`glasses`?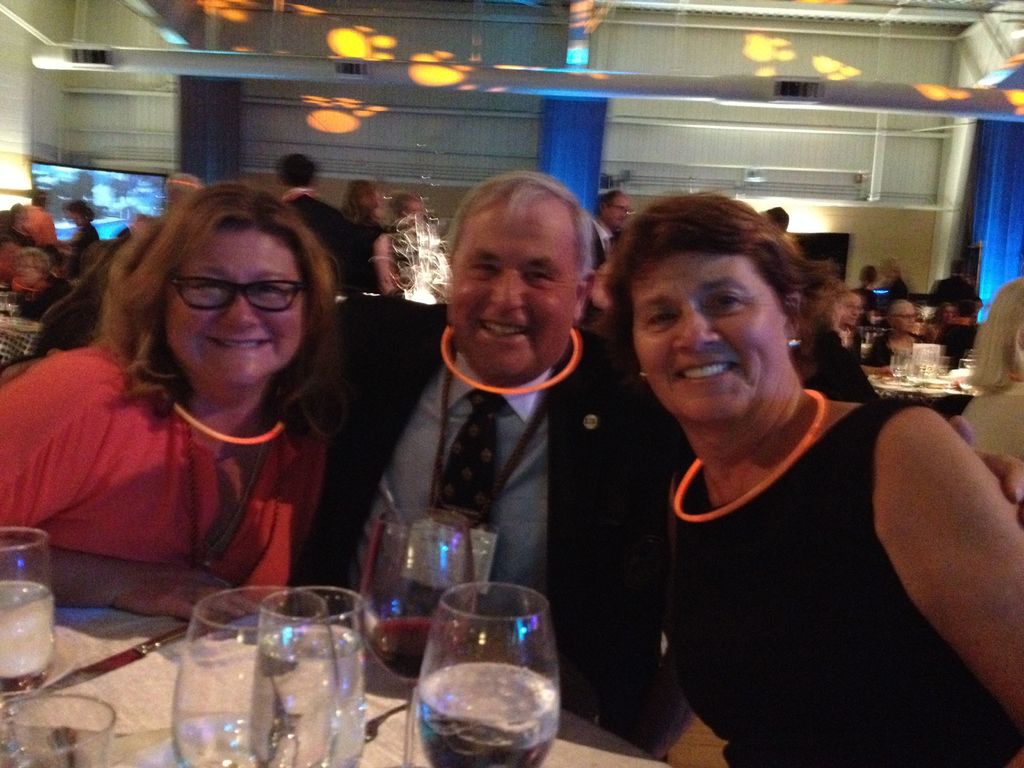
left=168, top=268, right=308, bottom=320
